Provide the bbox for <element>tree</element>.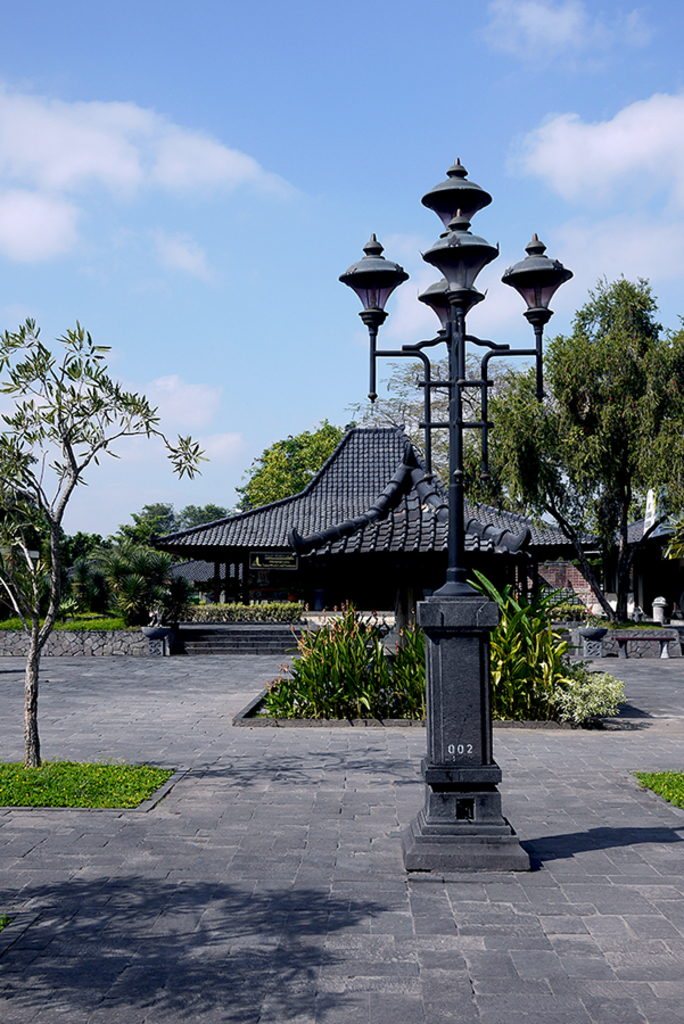
l=0, t=487, r=100, b=625.
